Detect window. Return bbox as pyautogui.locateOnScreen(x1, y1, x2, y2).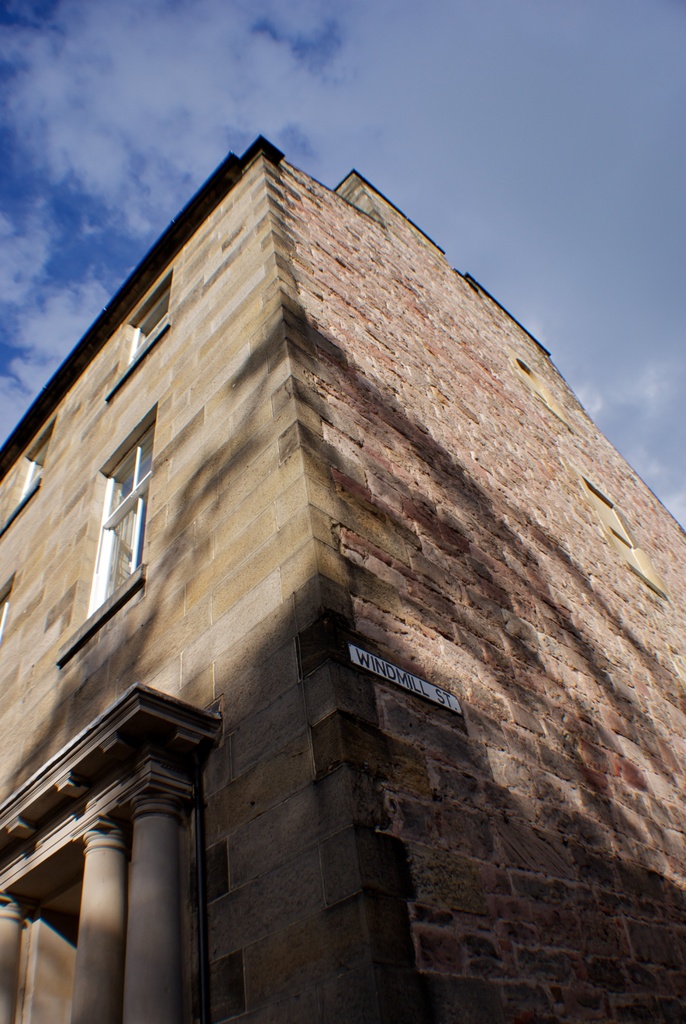
pyautogui.locateOnScreen(126, 288, 162, 367).
